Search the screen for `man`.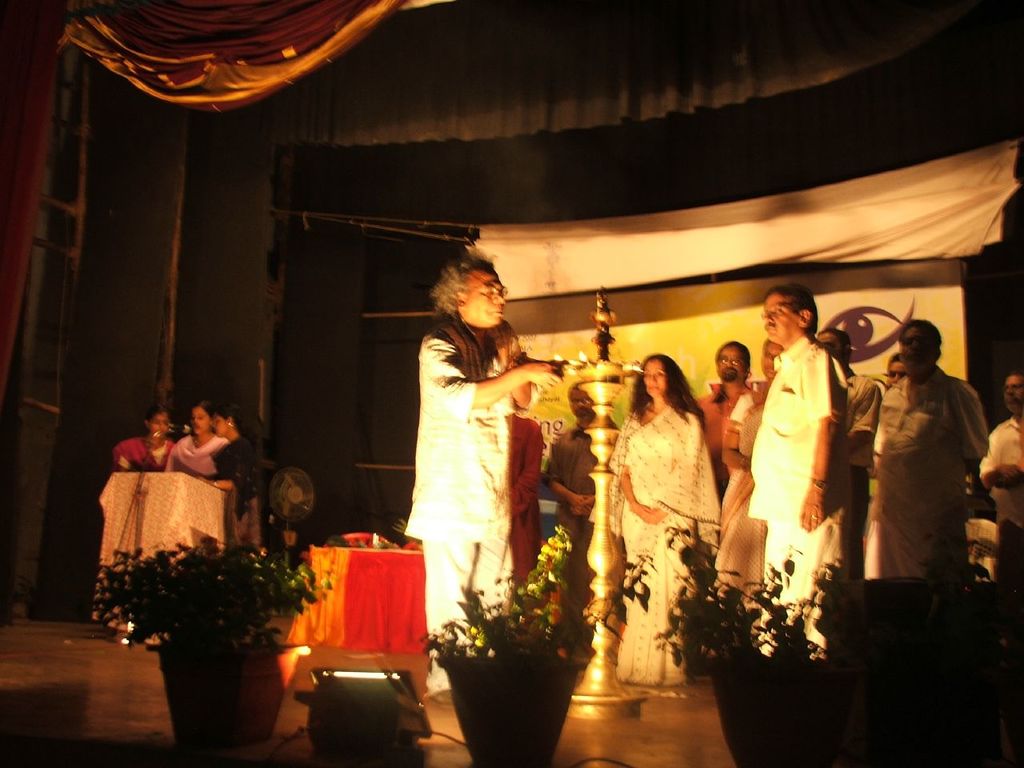
Found at pyautogui.locateOnScreen(402, 249, 559, 694).
